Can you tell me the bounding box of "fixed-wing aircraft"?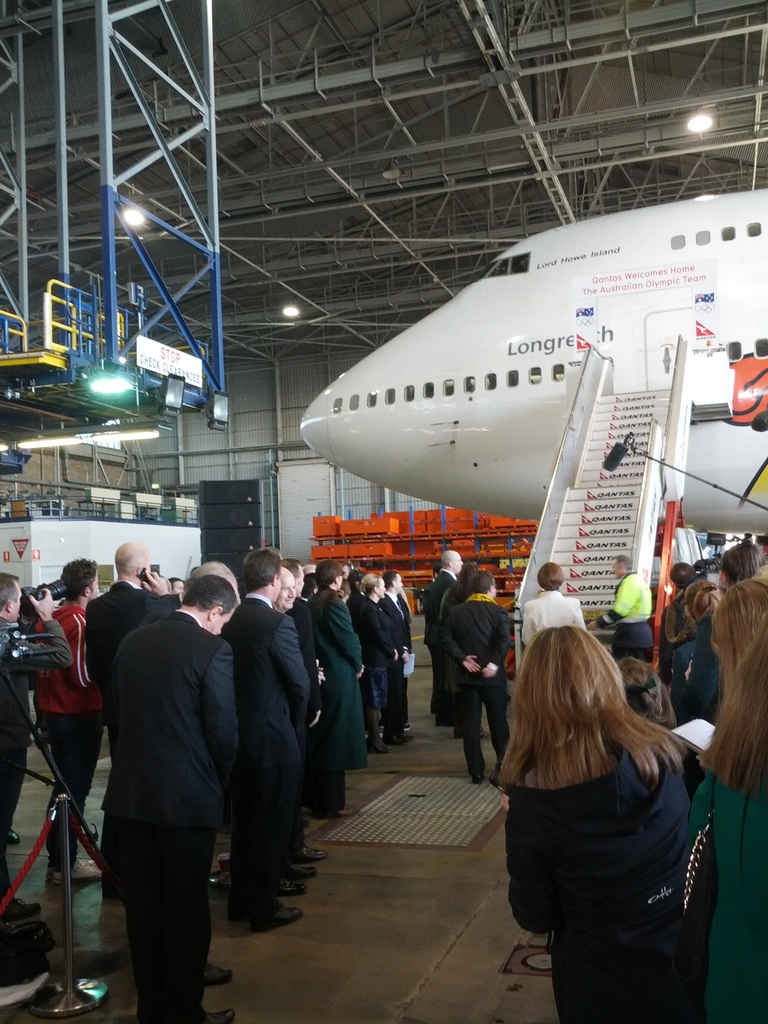
[294, 180, 767, 554].
